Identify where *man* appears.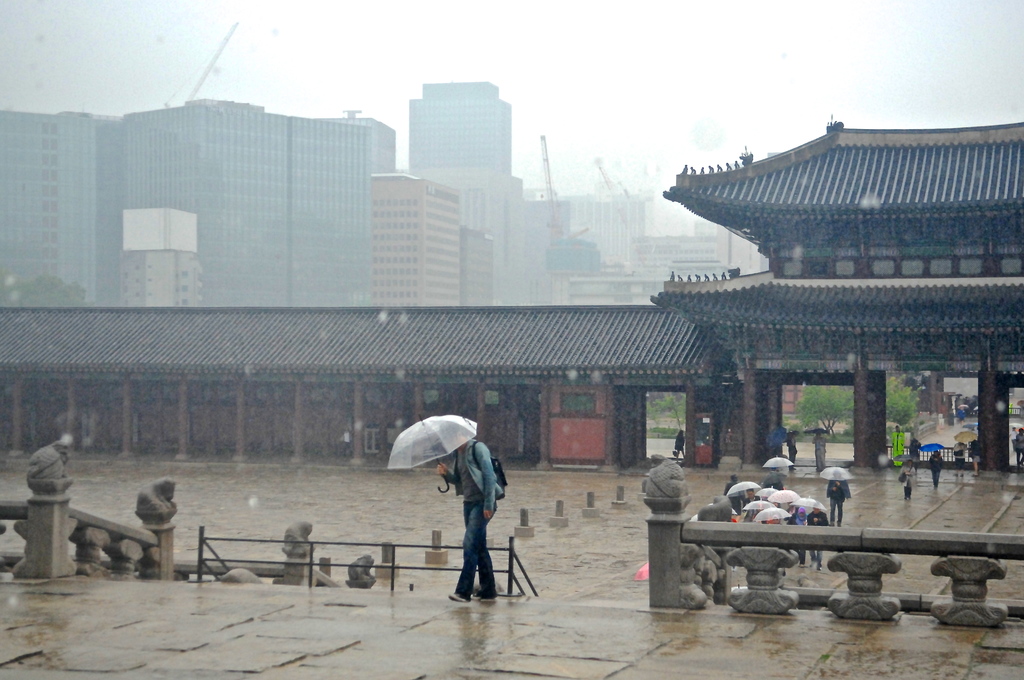
Appears at <box>440,422,502,603</box>.
